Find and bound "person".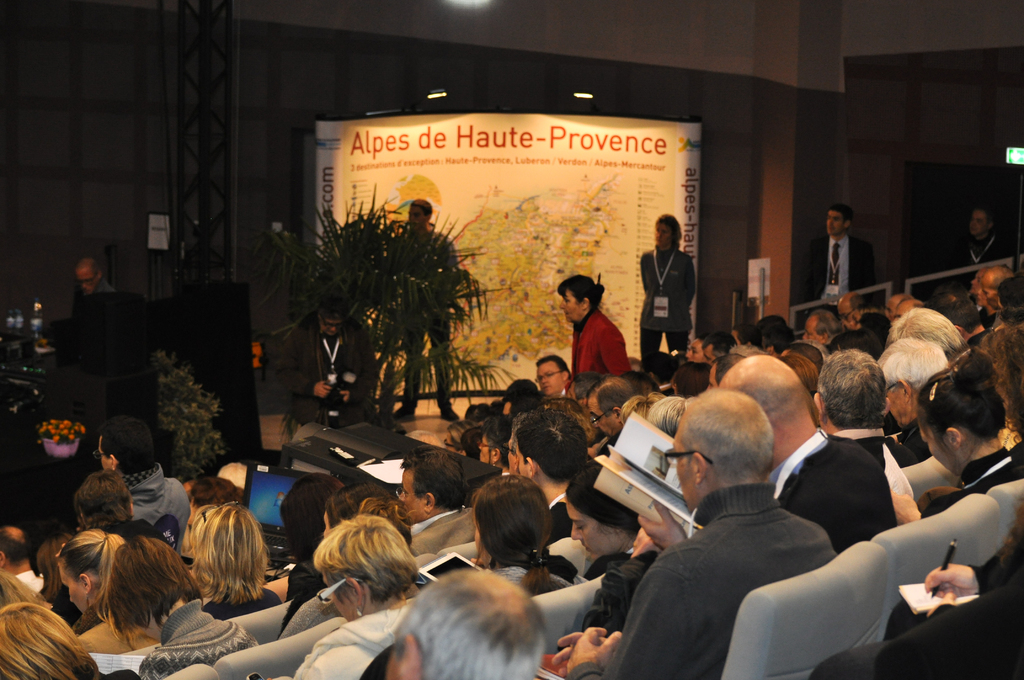
Bound: <box>385,565,550,679</box>.
